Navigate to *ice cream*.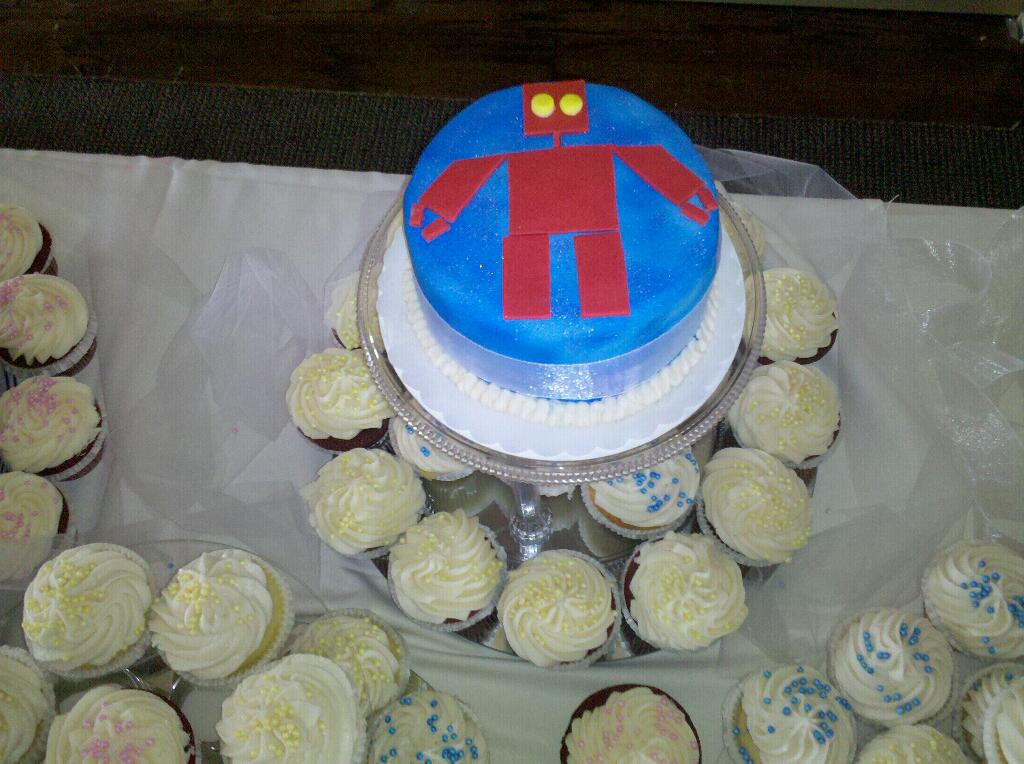
Navigation target: region(42, 675, 196, 763).
